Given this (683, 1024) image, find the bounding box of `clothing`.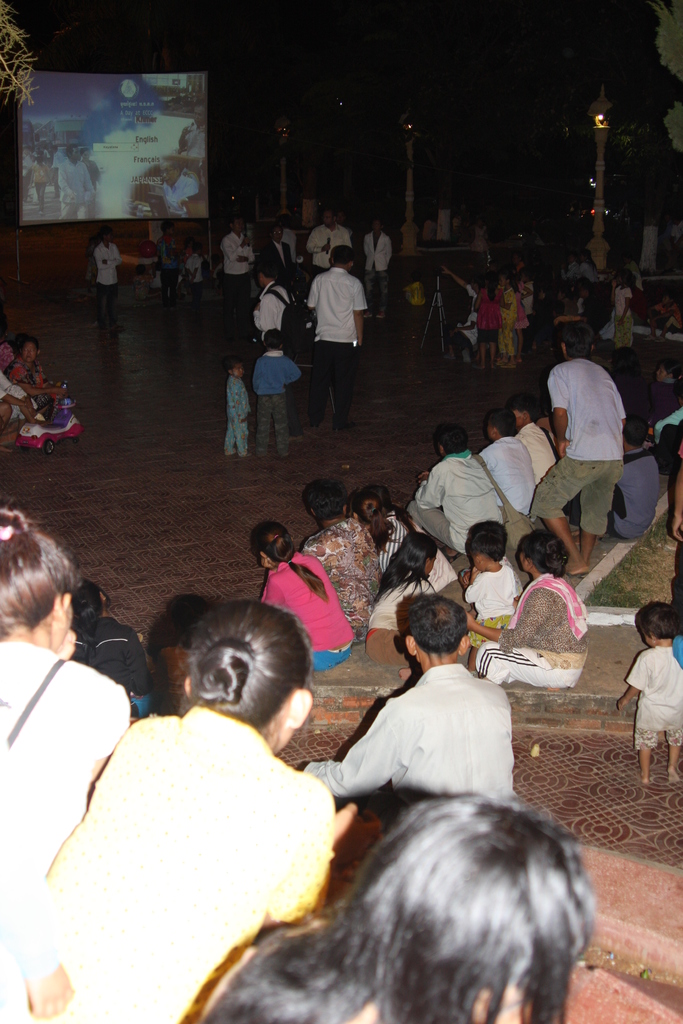
<bbox>252, 348, 298, 455</bbox>.
